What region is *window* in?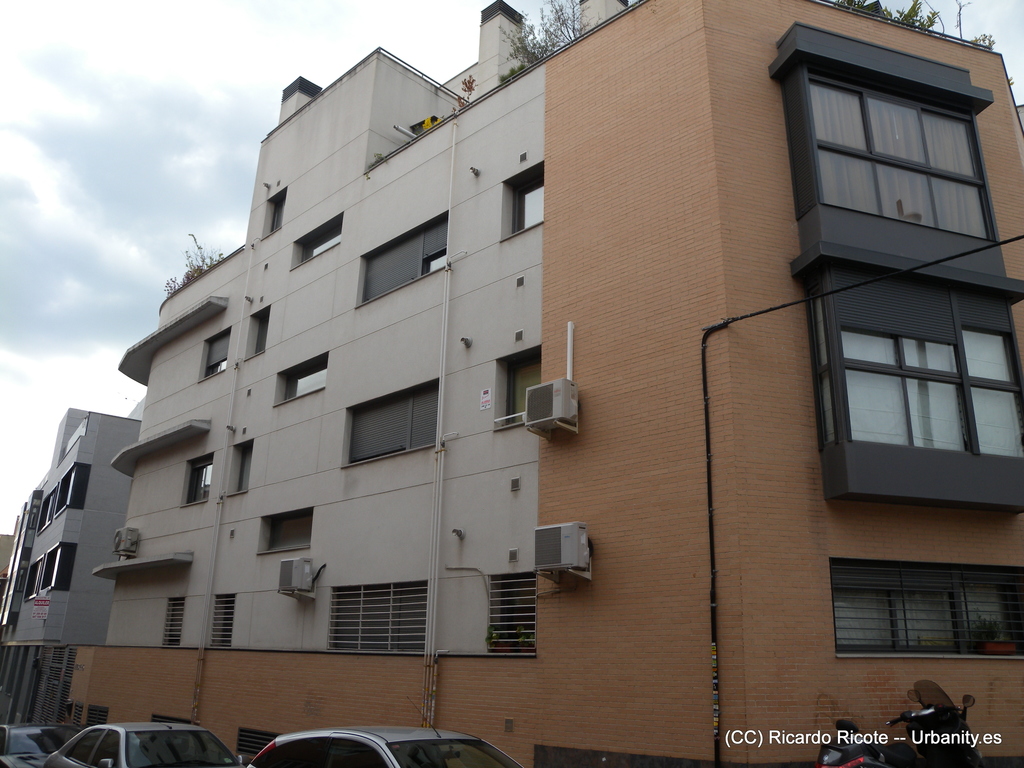
left=362, top=213, right=451, bottom=303.
